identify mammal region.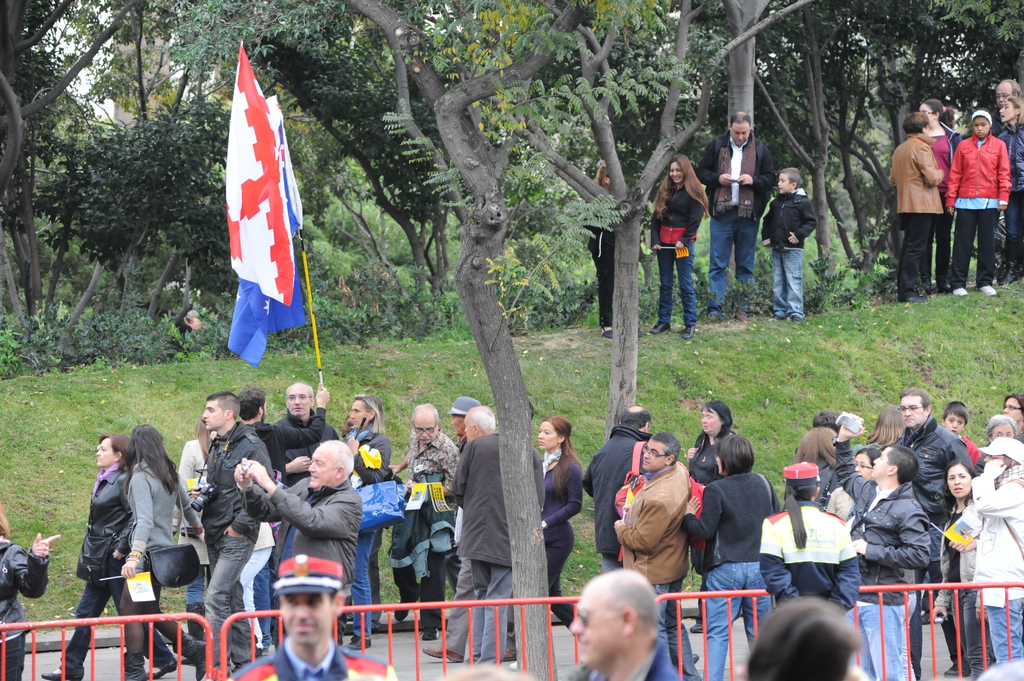
Region: (left=0, top=501, right=60, bottom=680).
